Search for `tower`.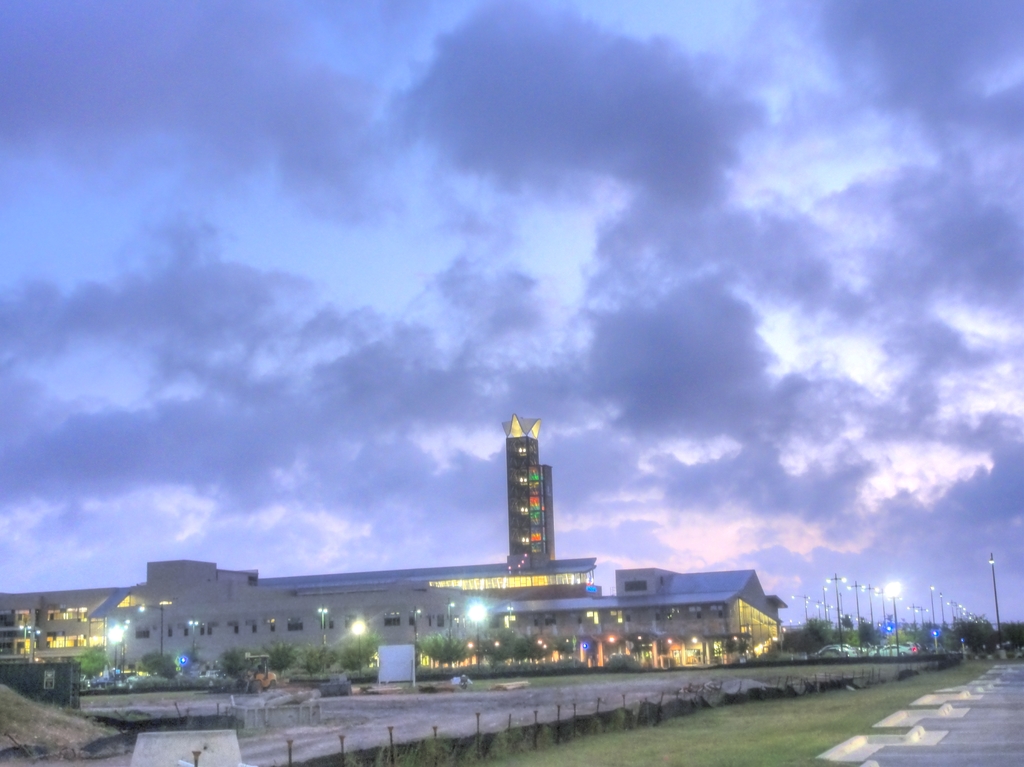
Found at 487,424,574,591.
